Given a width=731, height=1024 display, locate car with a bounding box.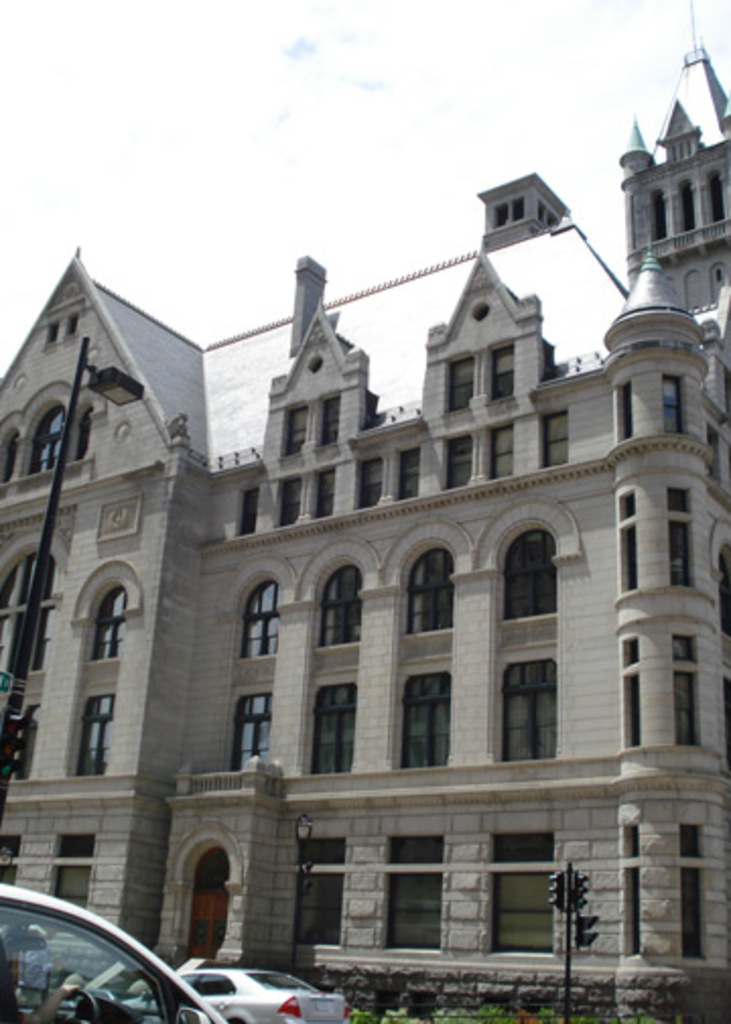
Located: l=0, t=884, r=242, b=1022.
